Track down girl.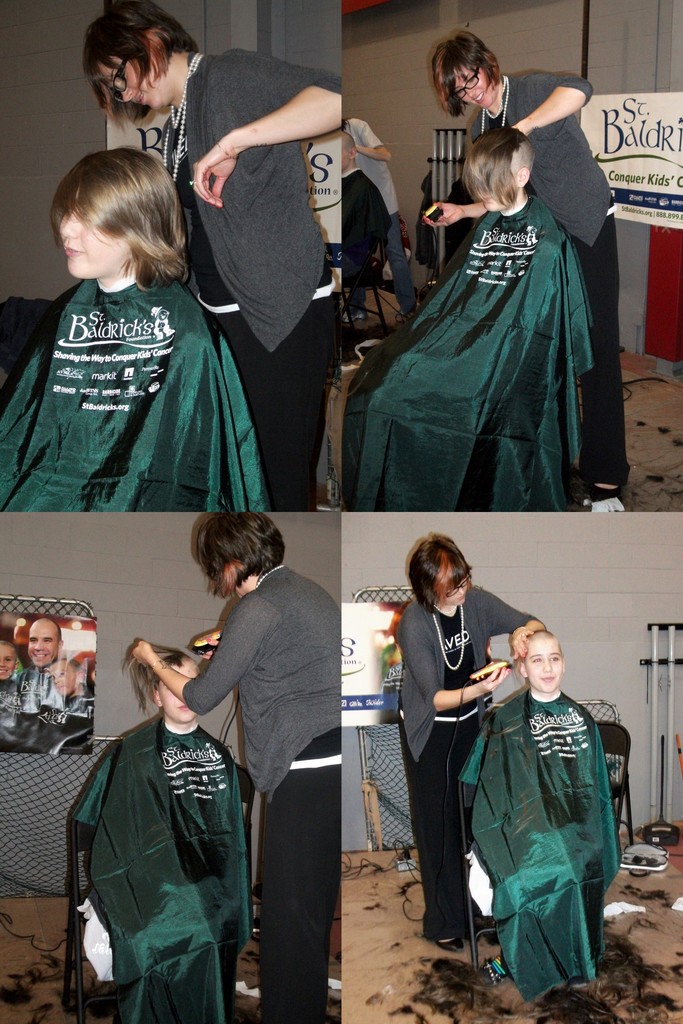
Tracked to x1=76 y1=643 x2=247 y2=1019.
